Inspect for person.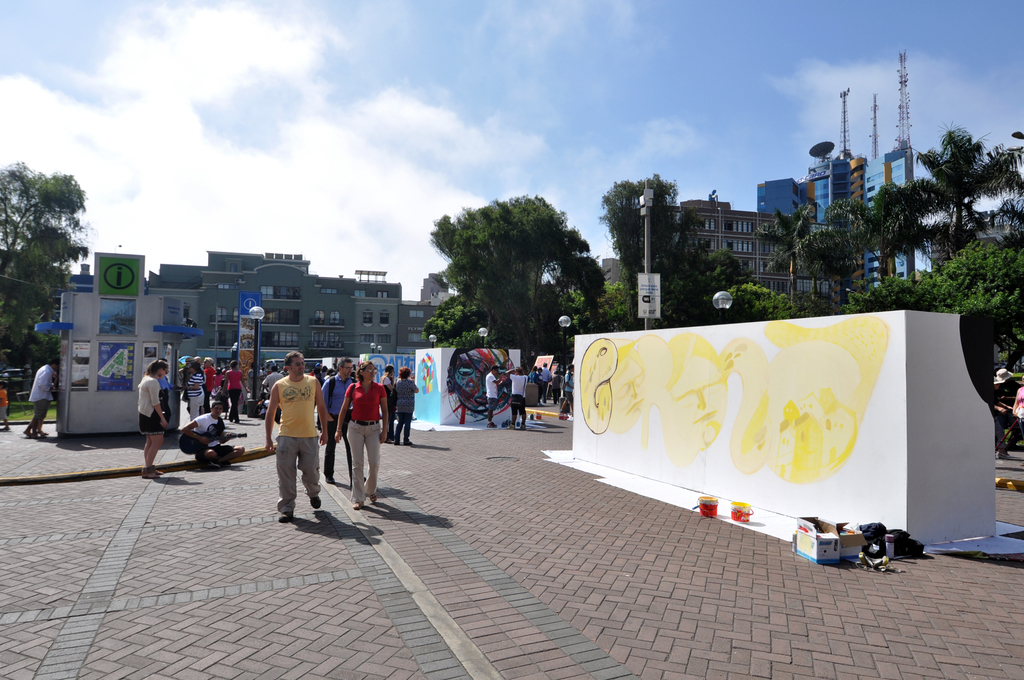
Inspection: bbox(250, 362, 257, 393).
